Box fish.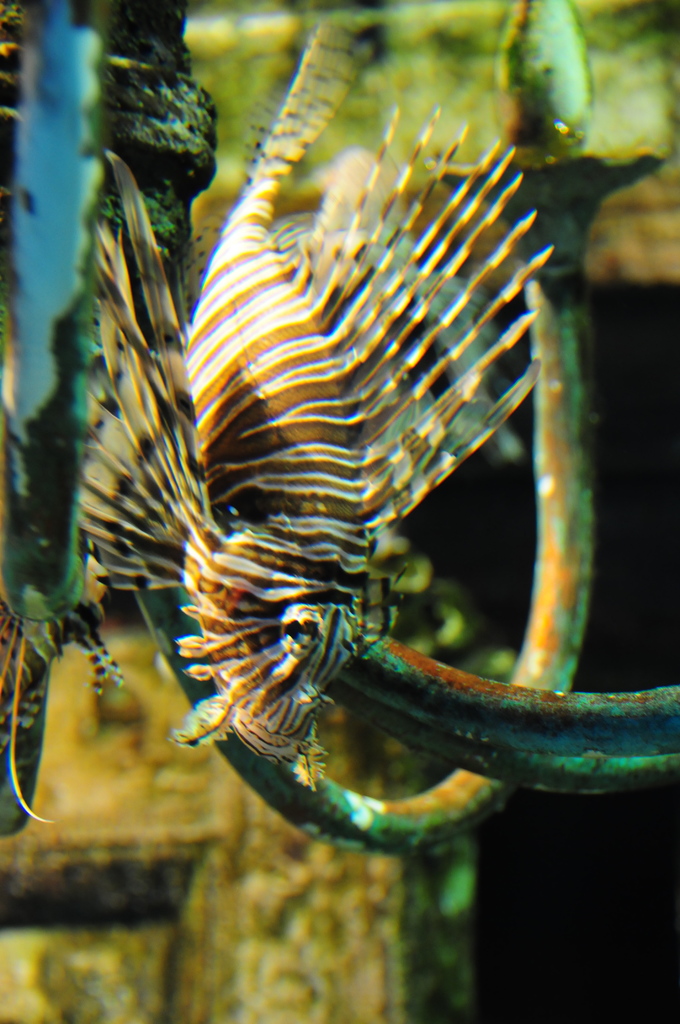
bbox=[61, 46, 624, 902].
